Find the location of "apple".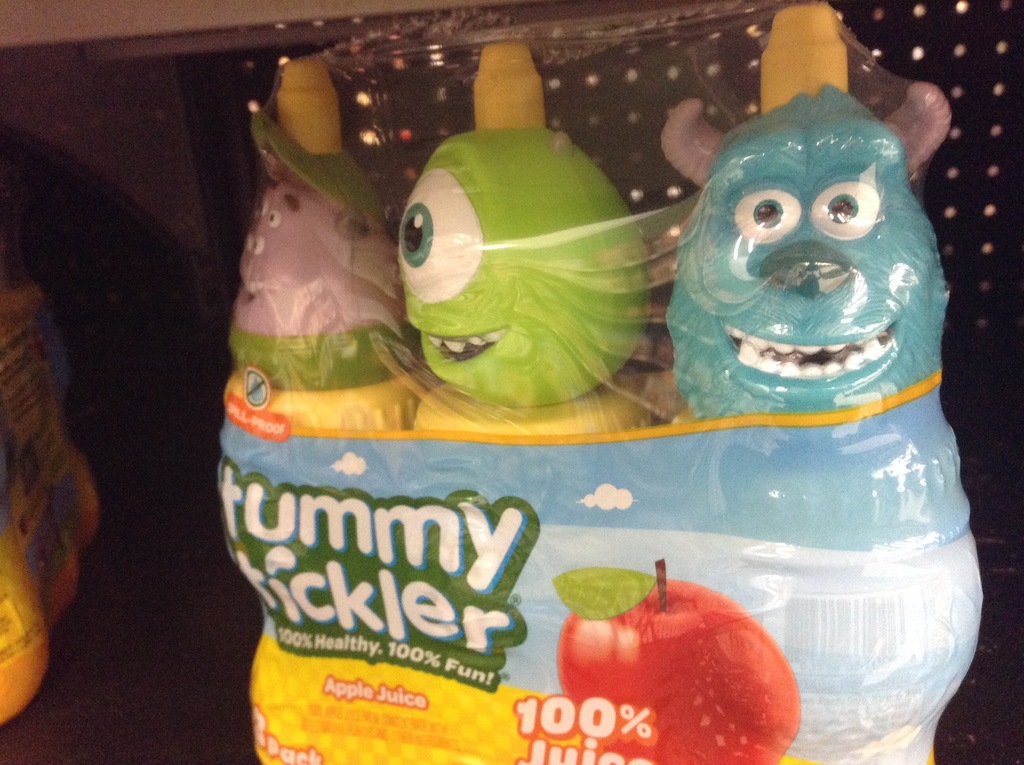
Location: bbox(556, 552, 804, 764).
